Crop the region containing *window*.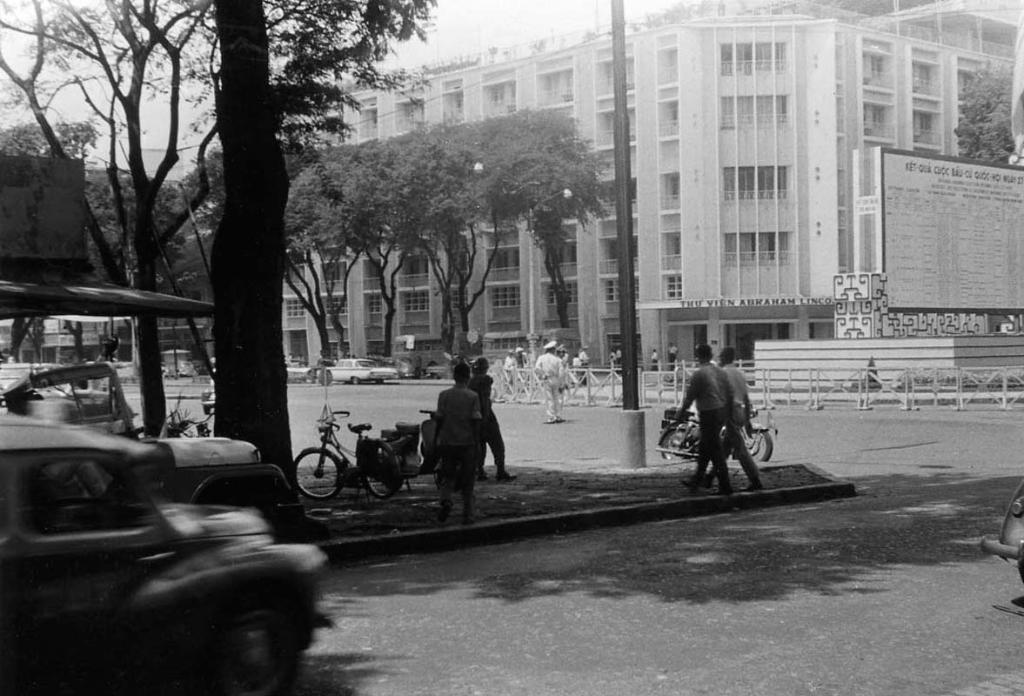
Crop region: {"left": 861, "top": 48, "right": 887, "bottom": 93}.
